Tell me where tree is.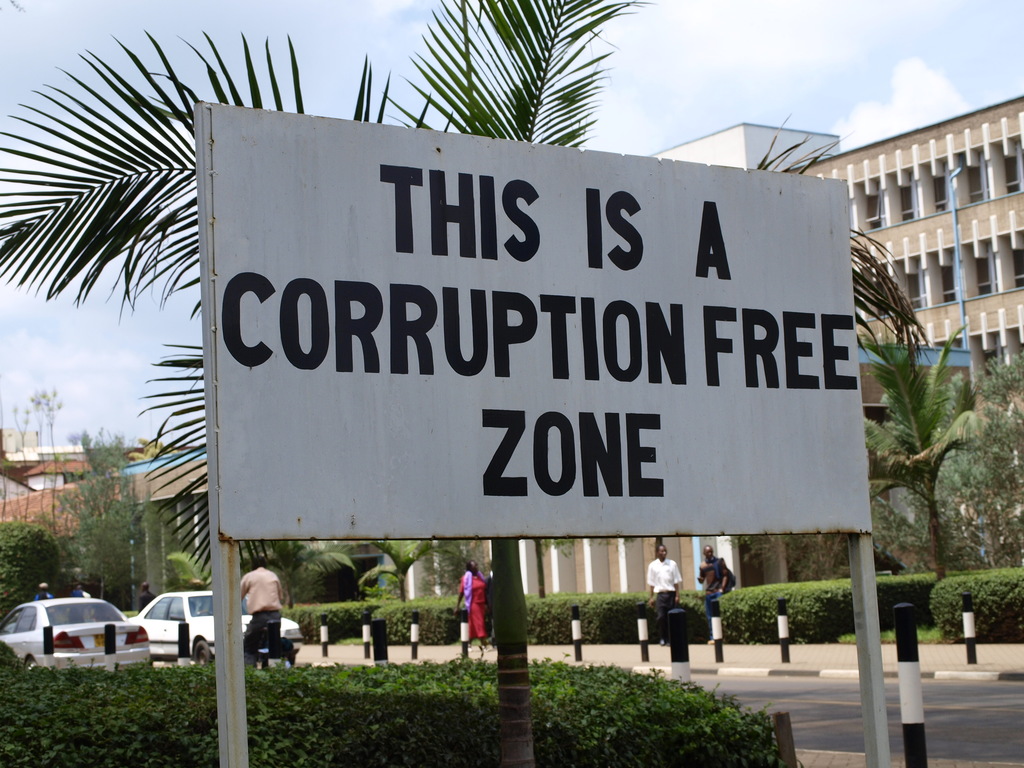
tree is at 870/360/1023/568.
